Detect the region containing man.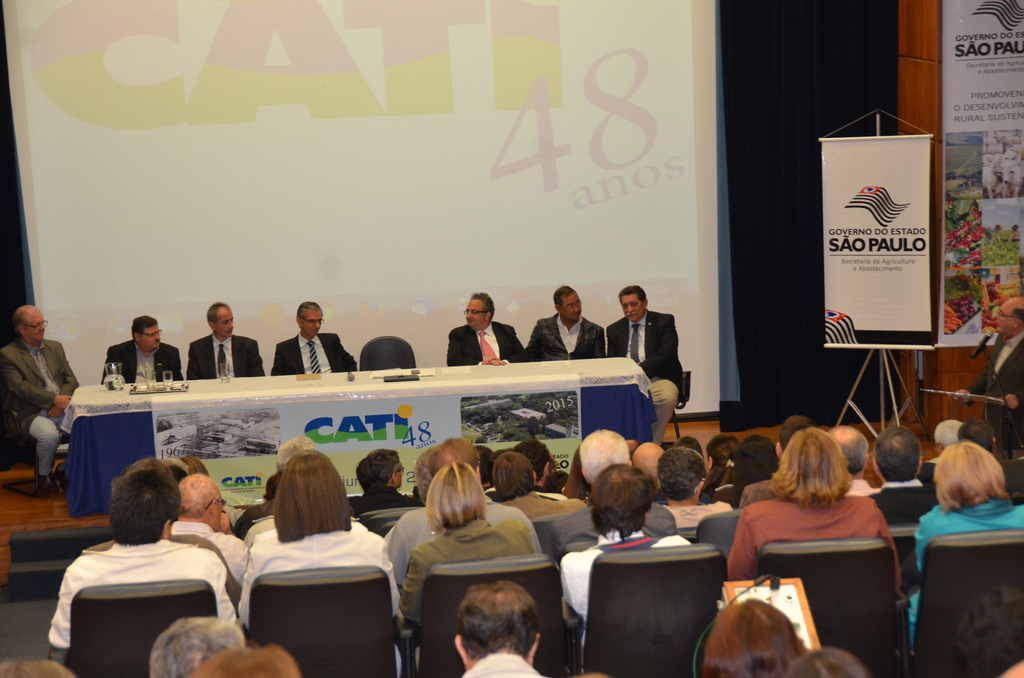
detection(659, 445, 737, 522).
